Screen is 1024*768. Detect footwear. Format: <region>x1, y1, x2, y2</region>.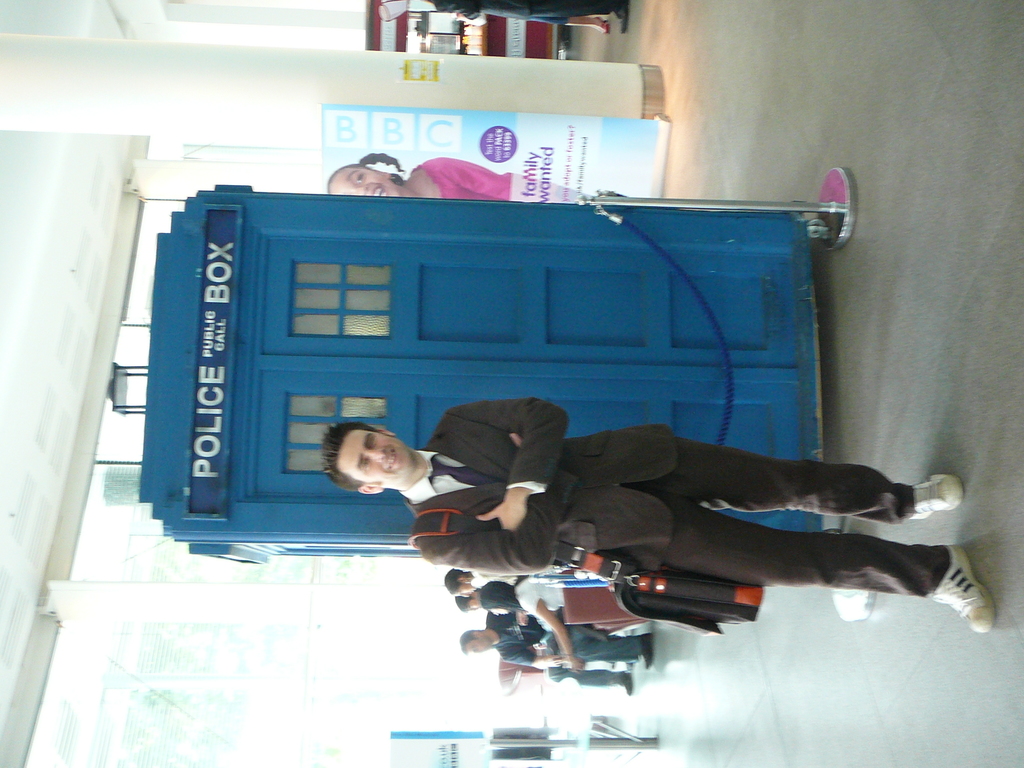
<region>615, 2, 631, 35</region>.
